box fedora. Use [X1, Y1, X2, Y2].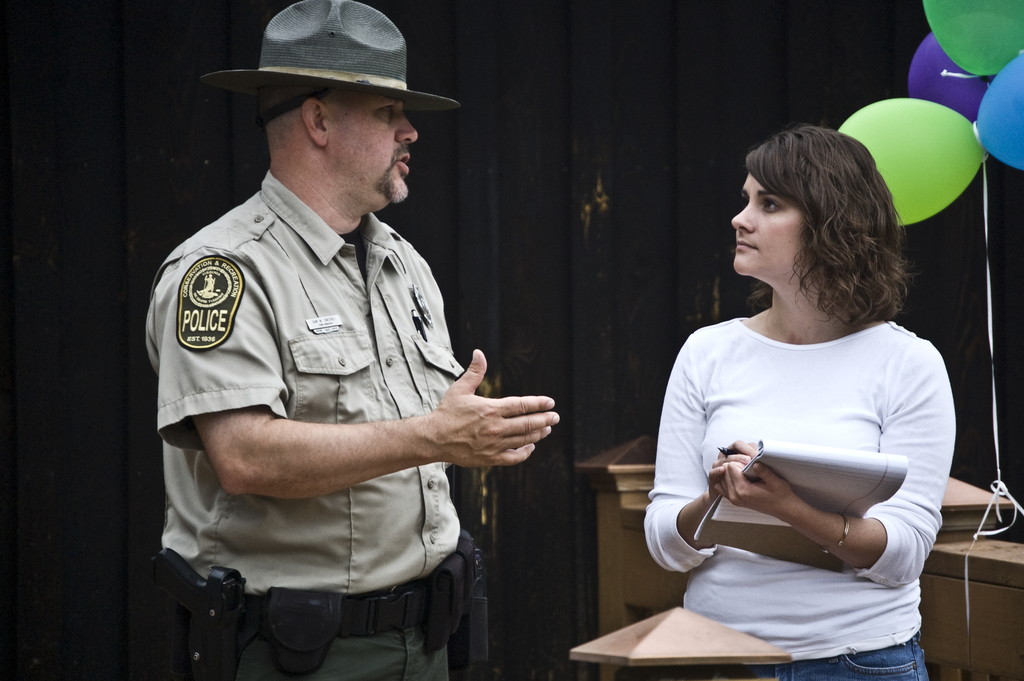
[204, 0, 463, 104].
